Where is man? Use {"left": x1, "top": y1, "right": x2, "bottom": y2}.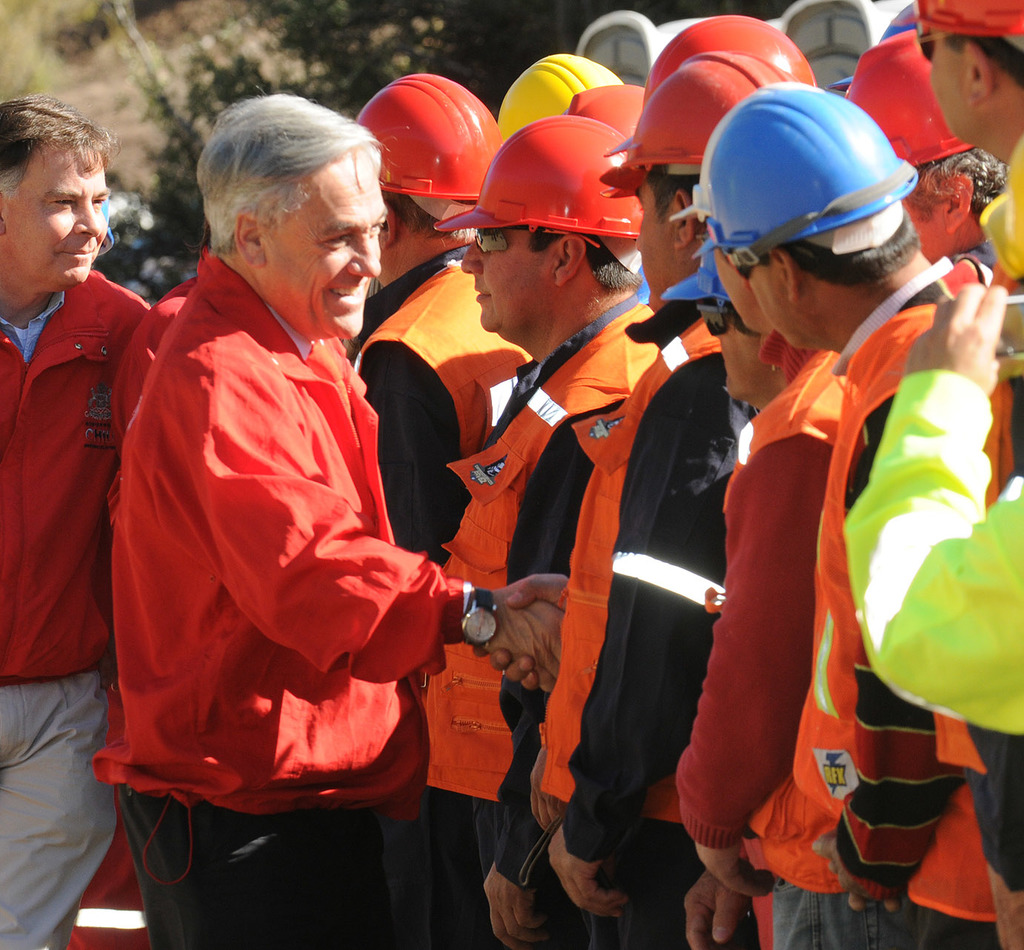
{"left": 669, "top": 274, "right": 858, "bottom": 943}.
